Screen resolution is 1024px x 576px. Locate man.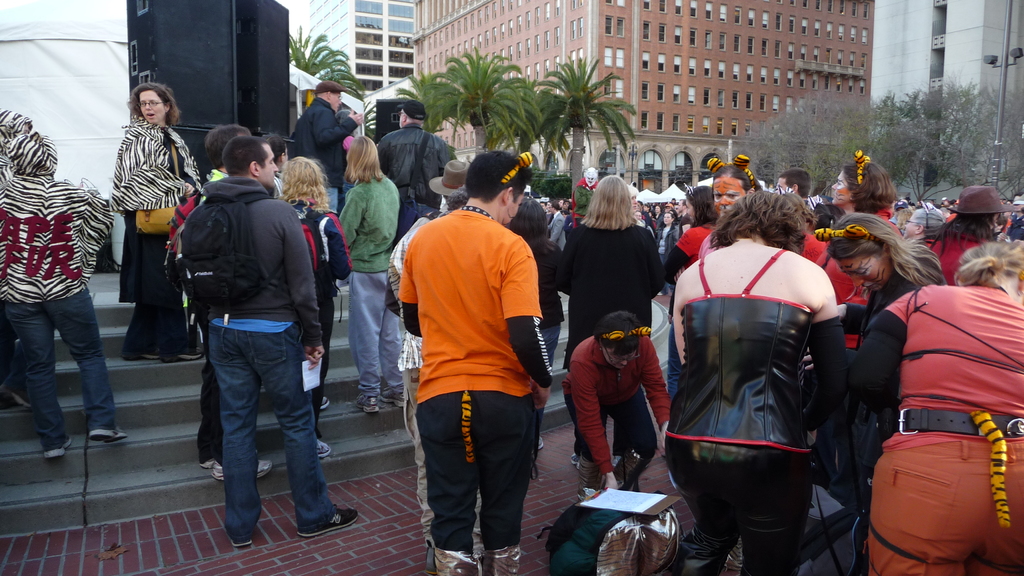
{"left": 941, "top": 198, "right": 951, "bottom": 211}.
